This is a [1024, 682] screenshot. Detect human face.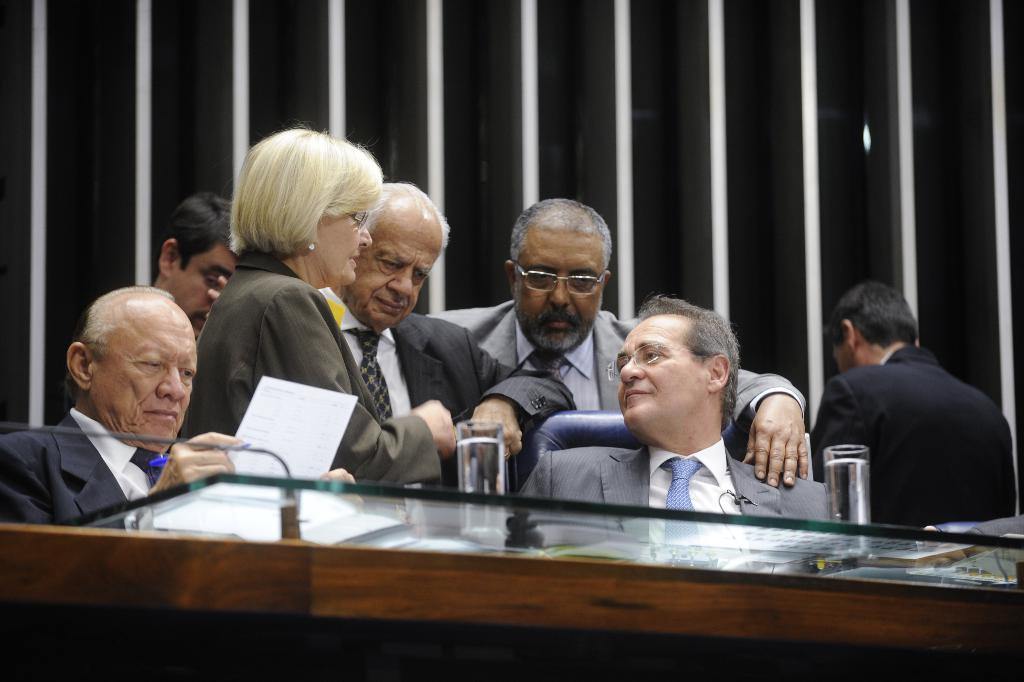
box=[92, 312, 194, 450].
